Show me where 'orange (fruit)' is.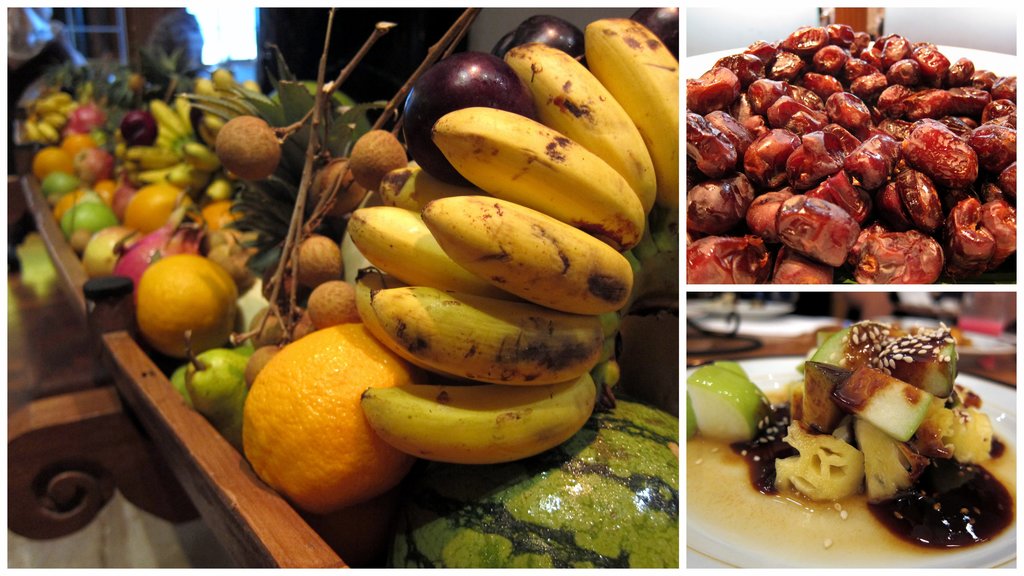
'orange (fruit)' is at pyautogui.locateOnScreen(240, 310, 392, 513).
